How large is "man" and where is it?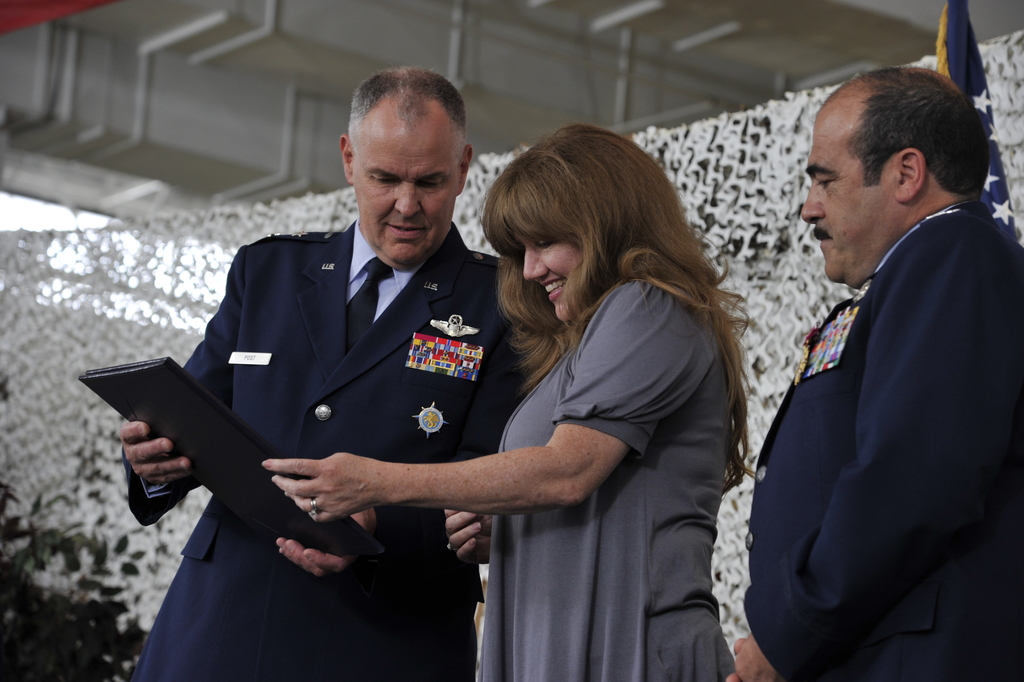
Bounding box: x1=700, y1=67, x2=1023, y2=681.
